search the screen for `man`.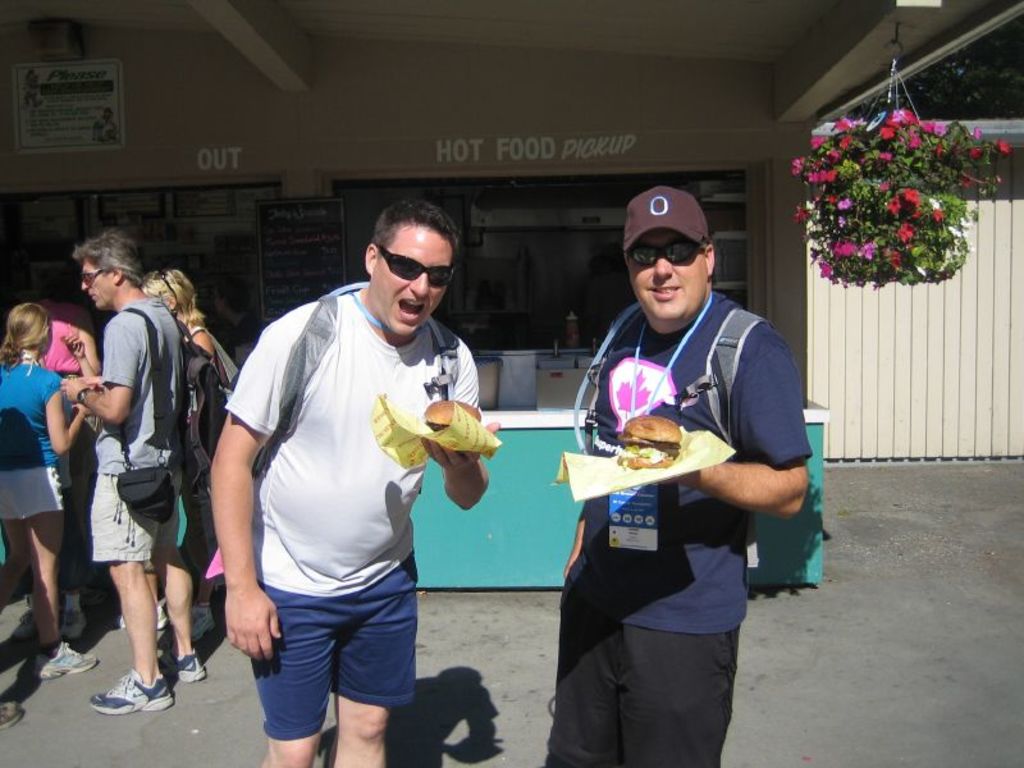
Found at (x1=206, y1=182, x2=484, y2=767).
